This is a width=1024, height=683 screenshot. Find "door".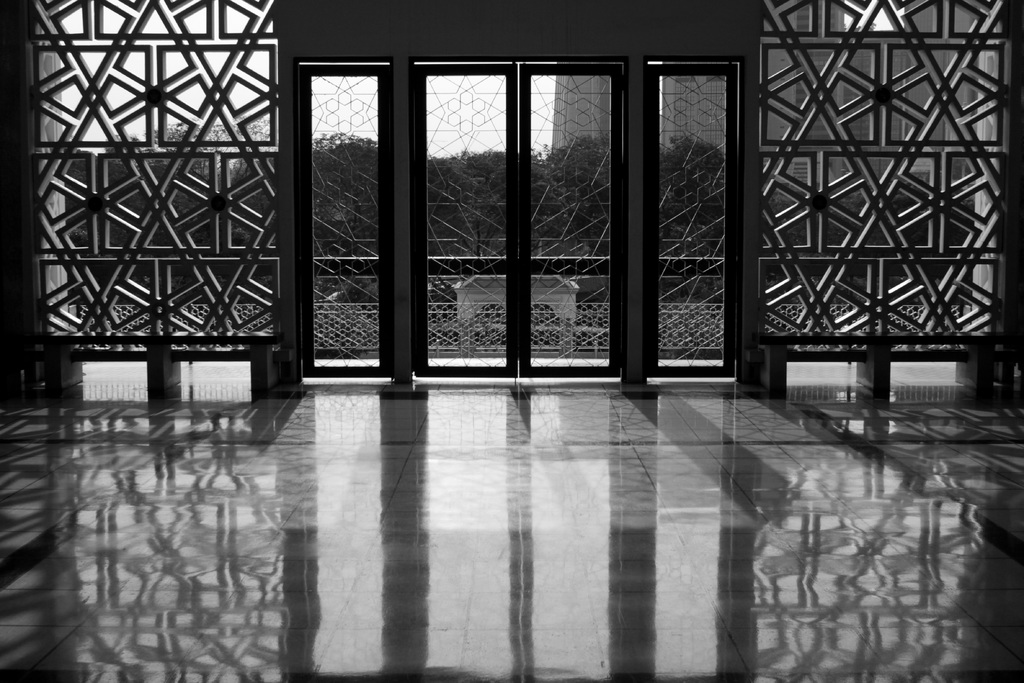
Bounding box: 299,63,745,386.
